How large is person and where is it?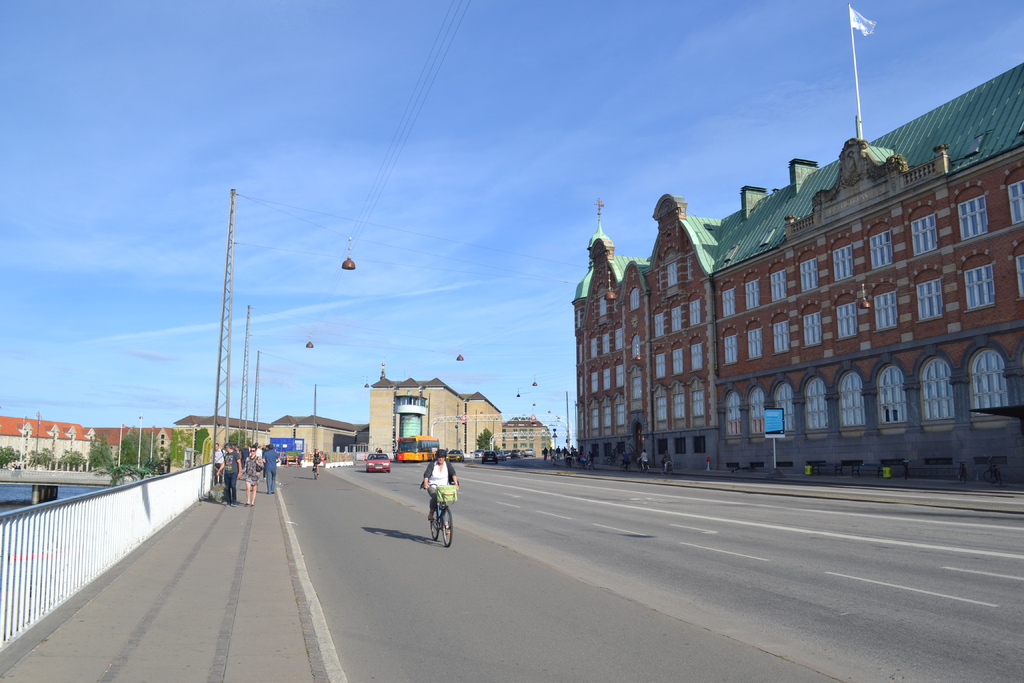
Bounding box: <bbox>305, 448, 322, 478</bbox>.
